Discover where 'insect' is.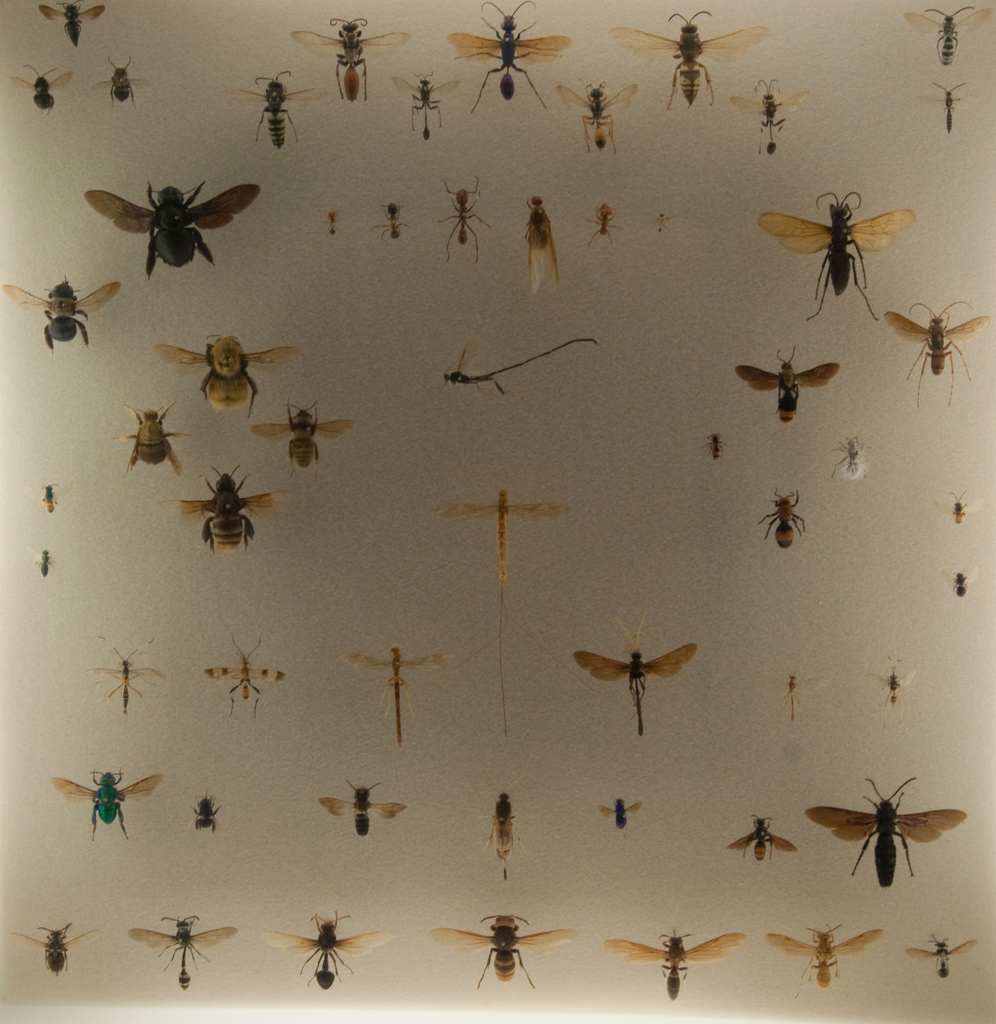
Discovered at [1,276,124,367].
